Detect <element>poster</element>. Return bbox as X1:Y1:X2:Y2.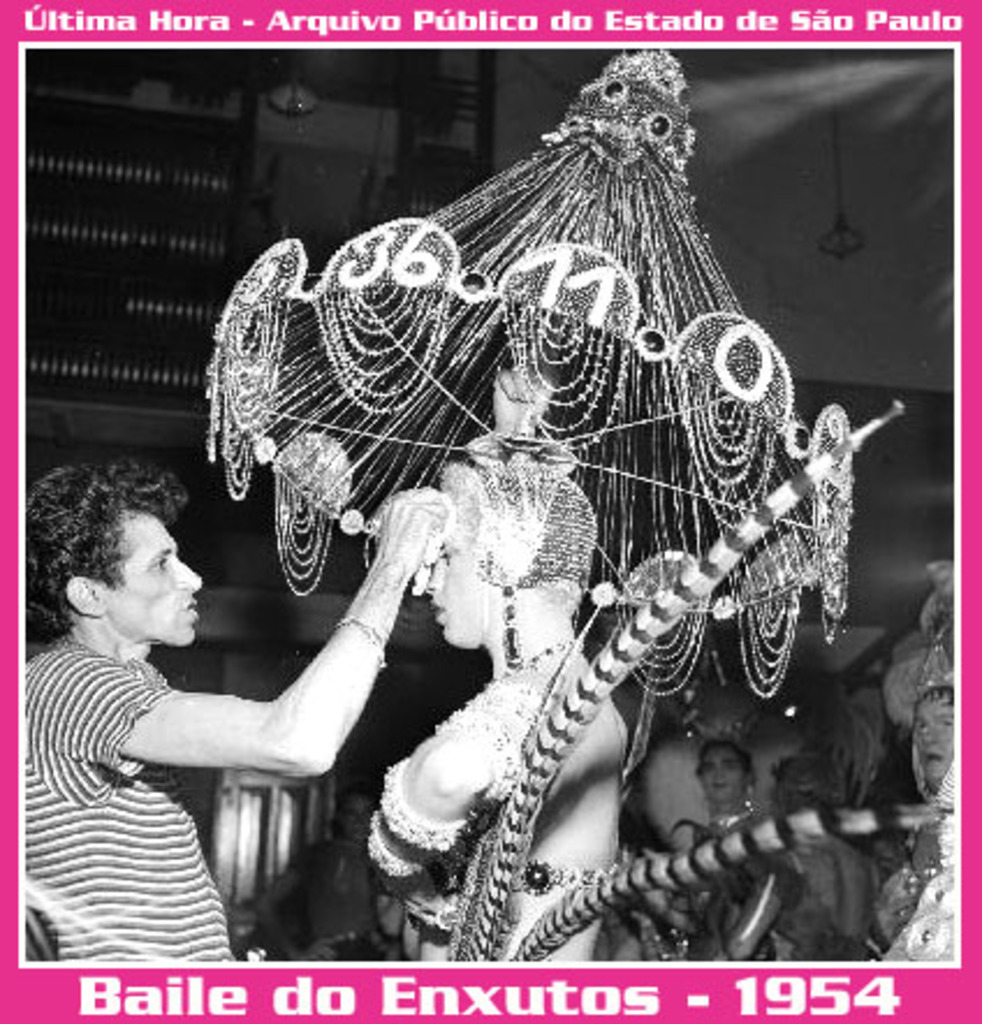
0:0:980:1022.
